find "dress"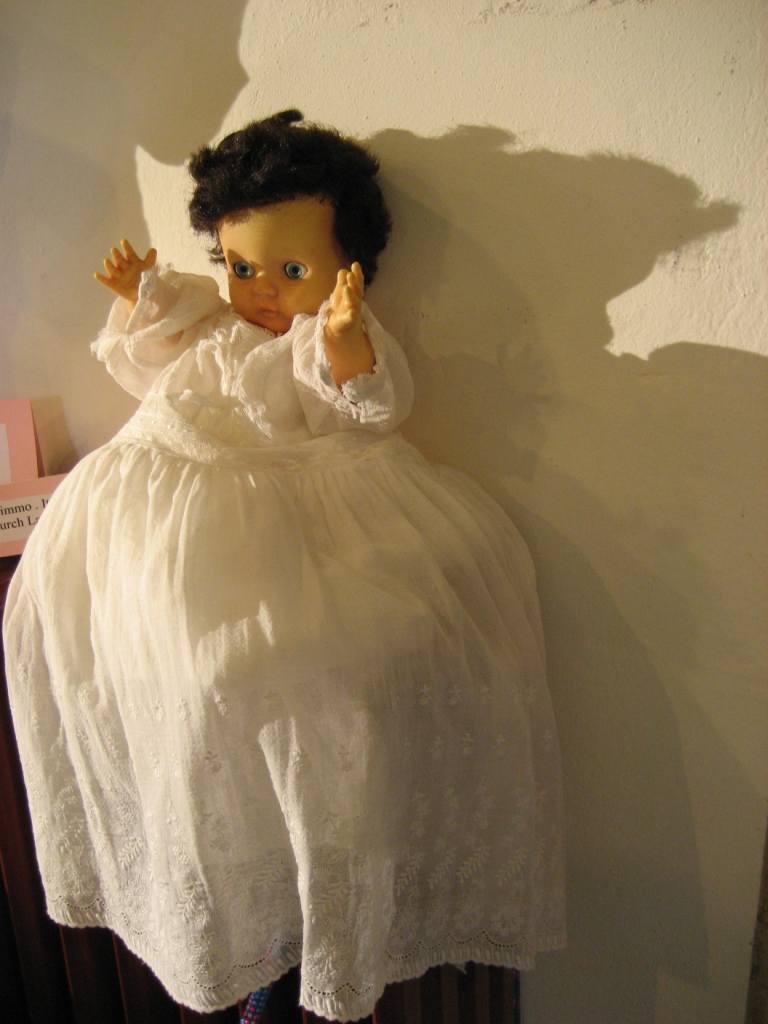
box(4, 362, 536, 1014)
